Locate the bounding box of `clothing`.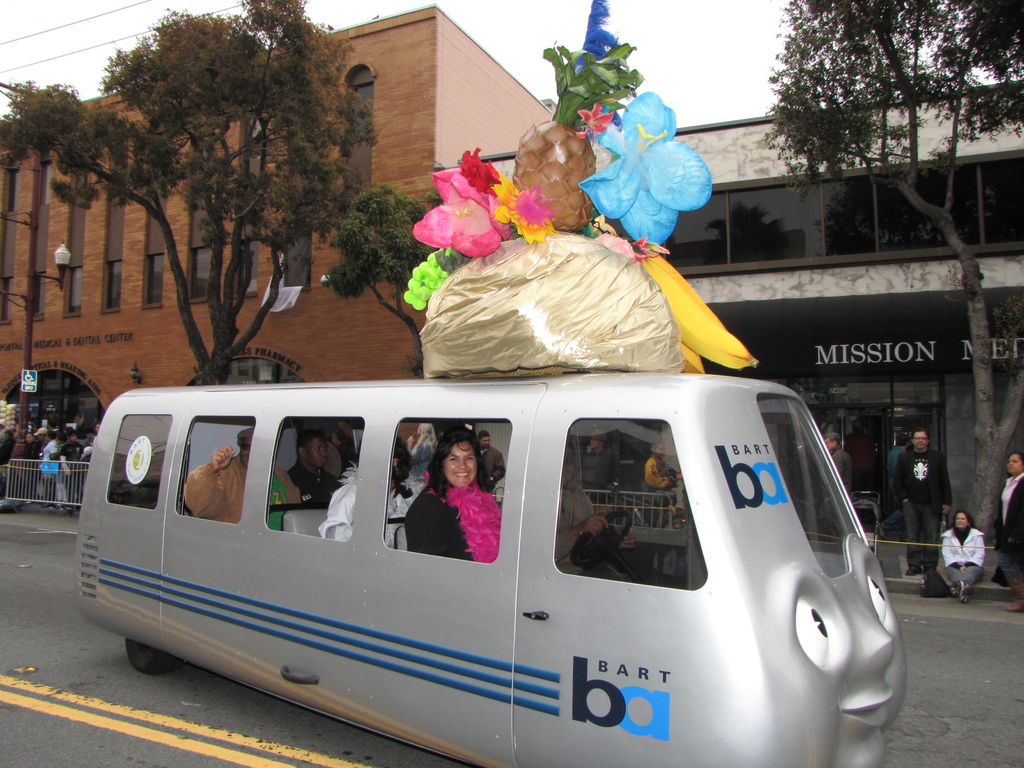
Bounding box: <box>477,447,510,495</box>.
